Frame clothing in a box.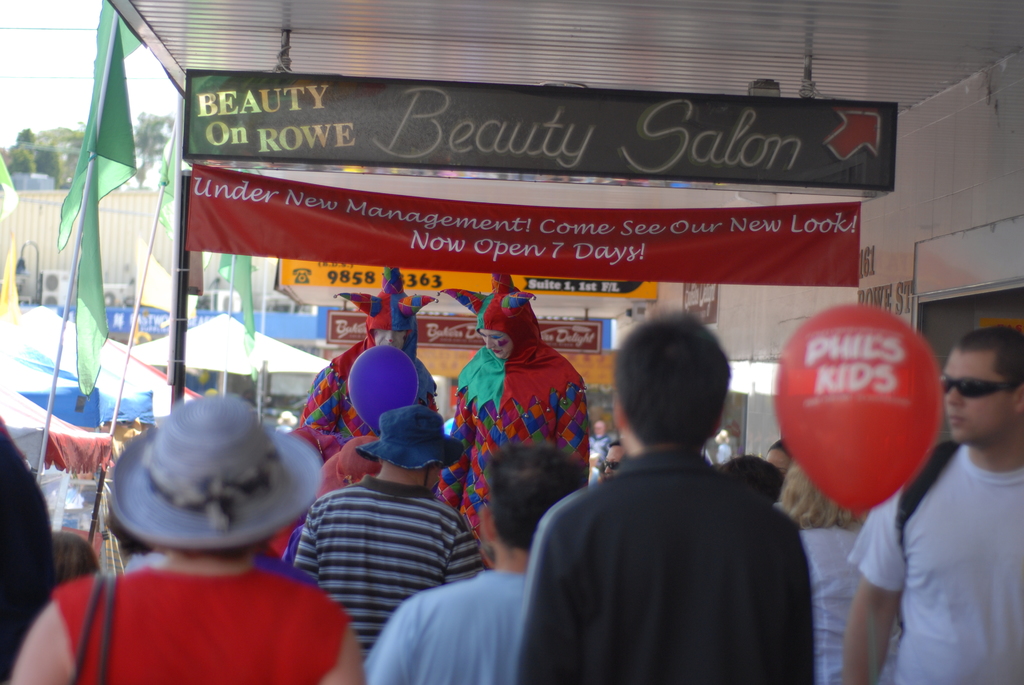
detection(364, 572, 529, 684).
